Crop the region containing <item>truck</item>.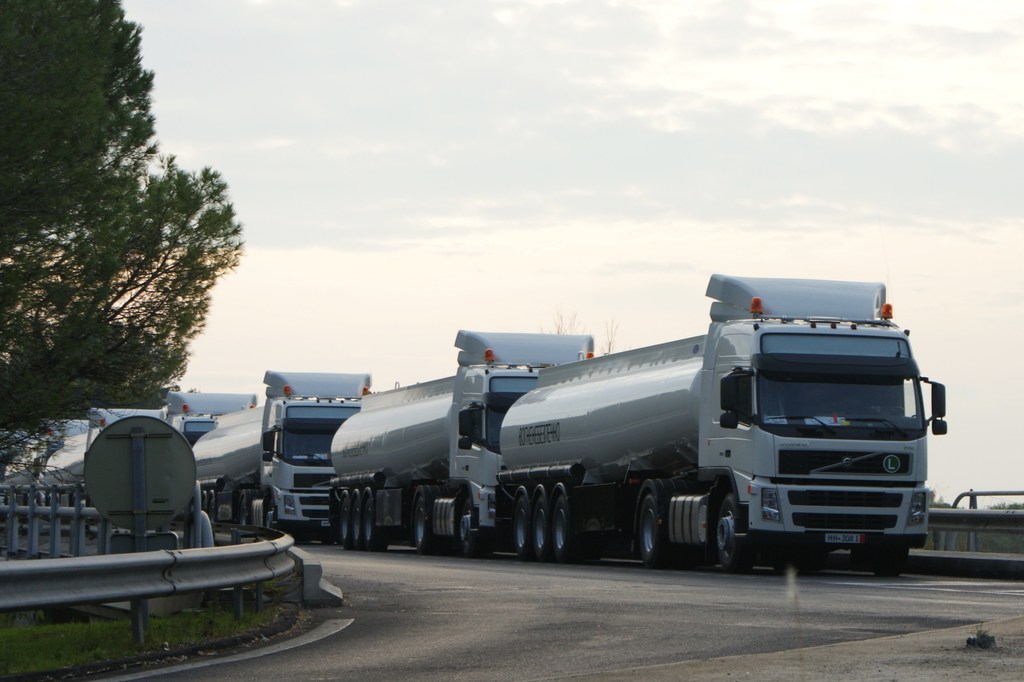
Crop region: 159:390:261:447.
